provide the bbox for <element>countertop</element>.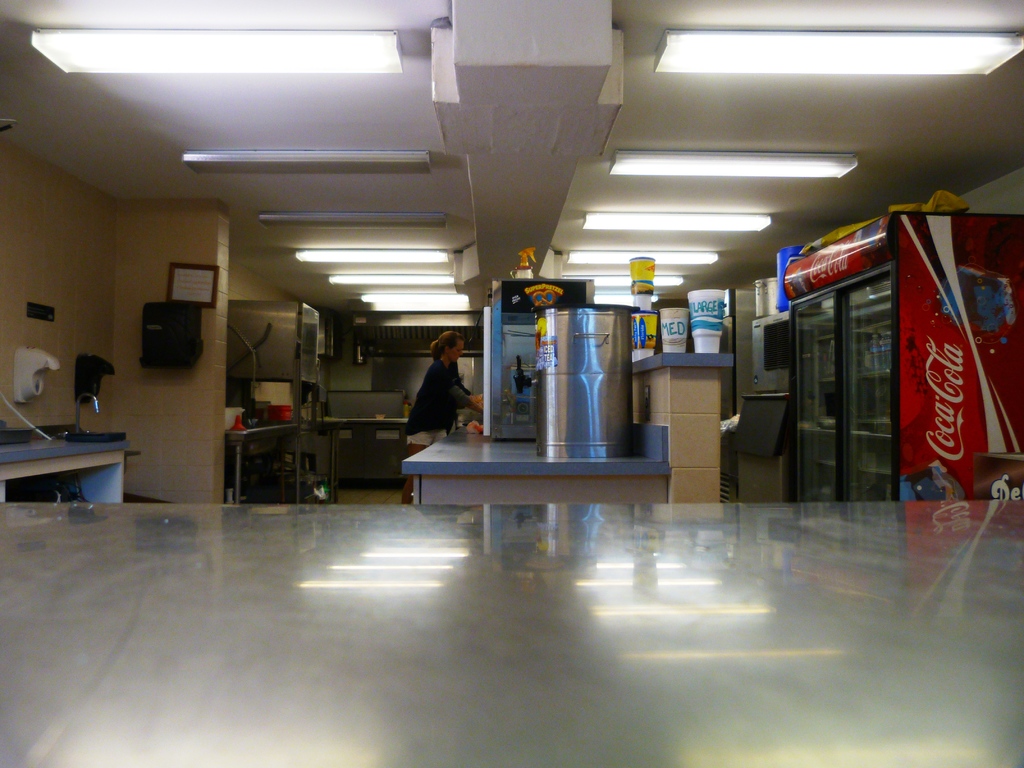
select_region(322, 415, 409, 424).
